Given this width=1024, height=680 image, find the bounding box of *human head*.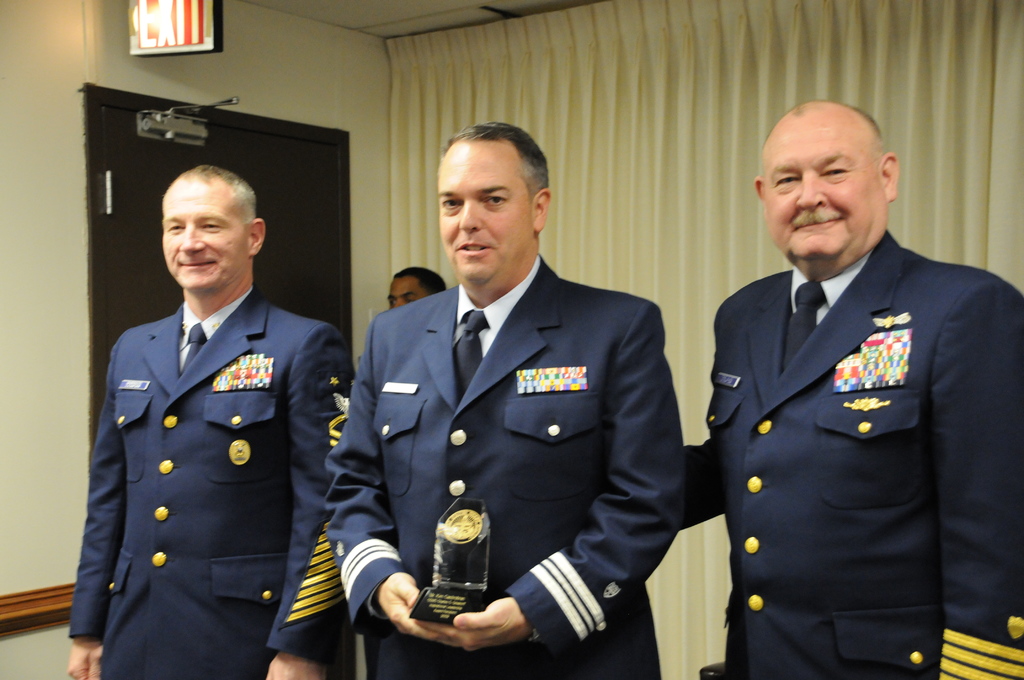
(left=752, top=102, right=901, bottom=274).
